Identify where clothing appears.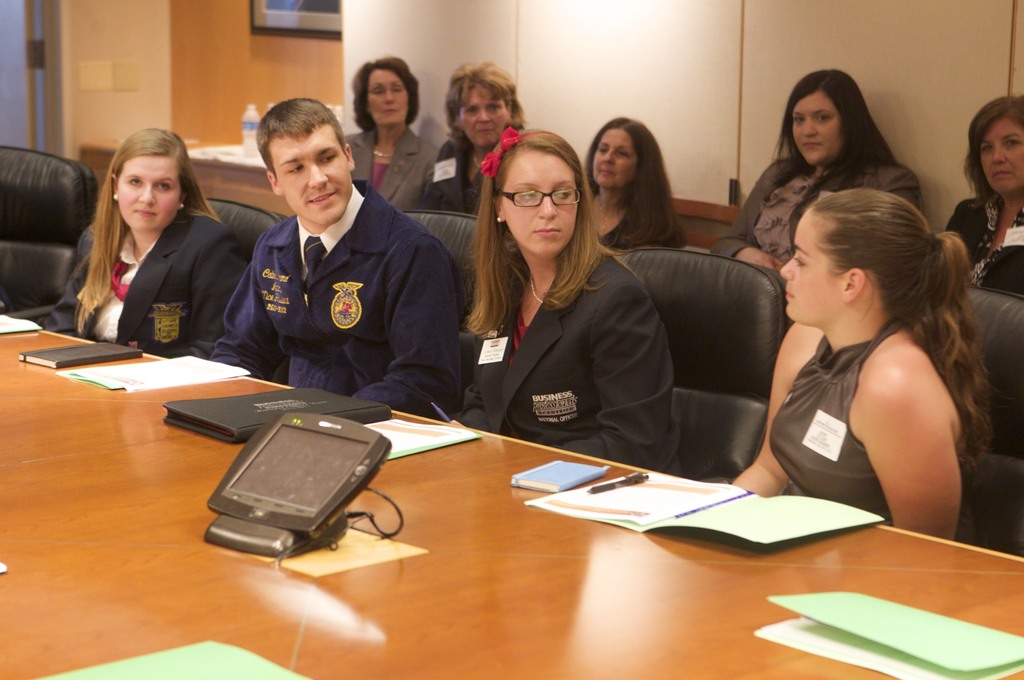
Appears at detection(35, 196, 252, 361).
